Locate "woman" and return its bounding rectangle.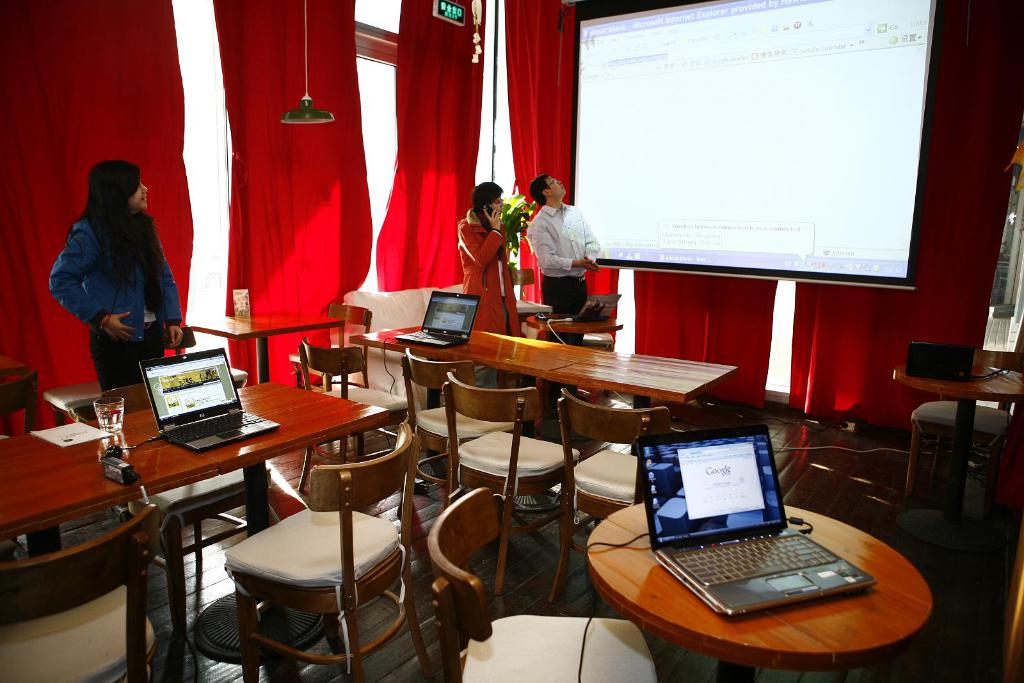
(left=49, top=162, right=185, bottom=392).
